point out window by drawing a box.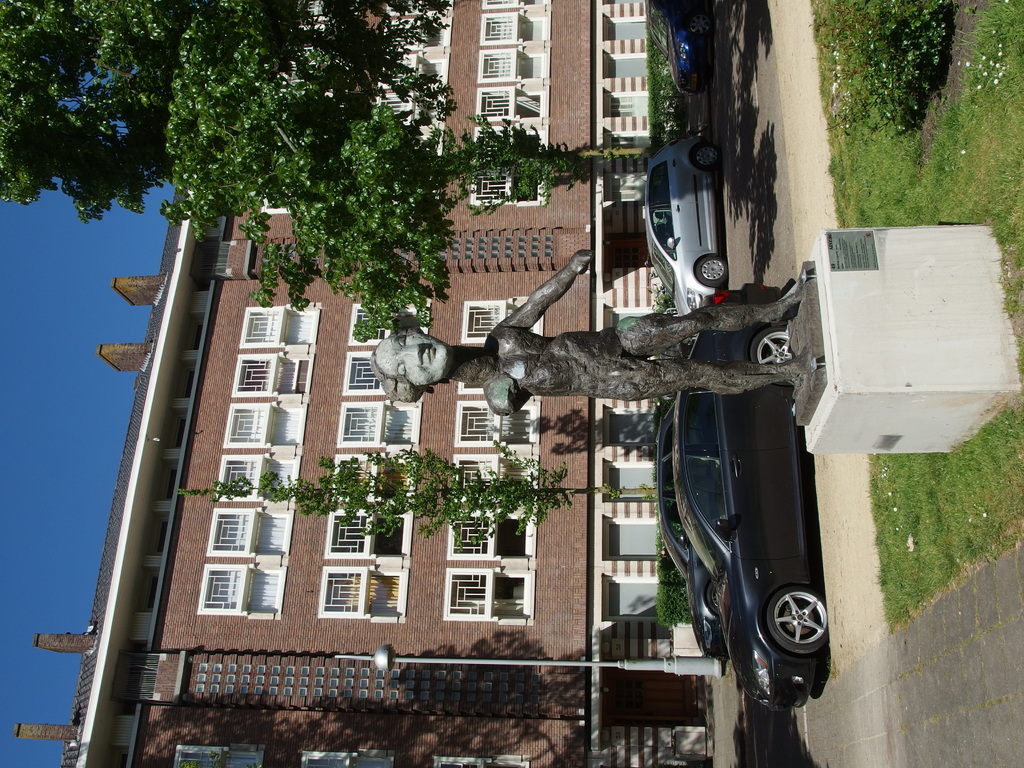
<box>338,399,420,454</box>.
